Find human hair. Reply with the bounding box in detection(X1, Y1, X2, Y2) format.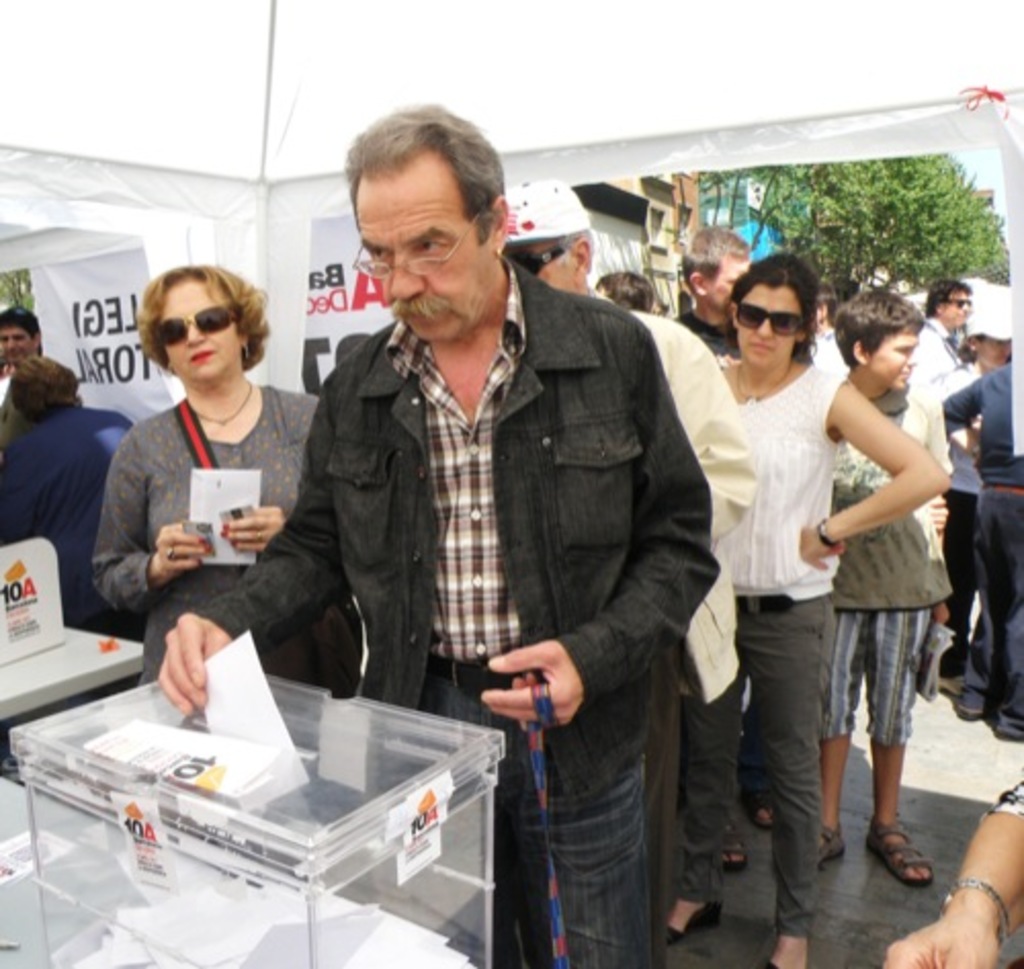
detection(813, 285, 836, 326).
